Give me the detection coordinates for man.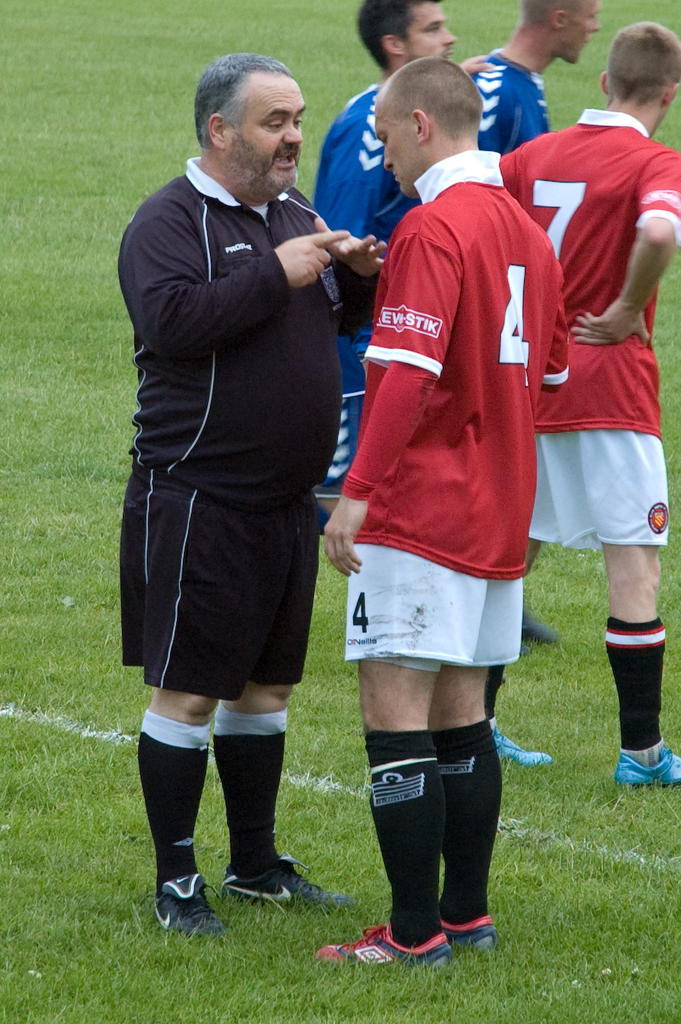
[left=461, top=0, right=598, bottom=150].
